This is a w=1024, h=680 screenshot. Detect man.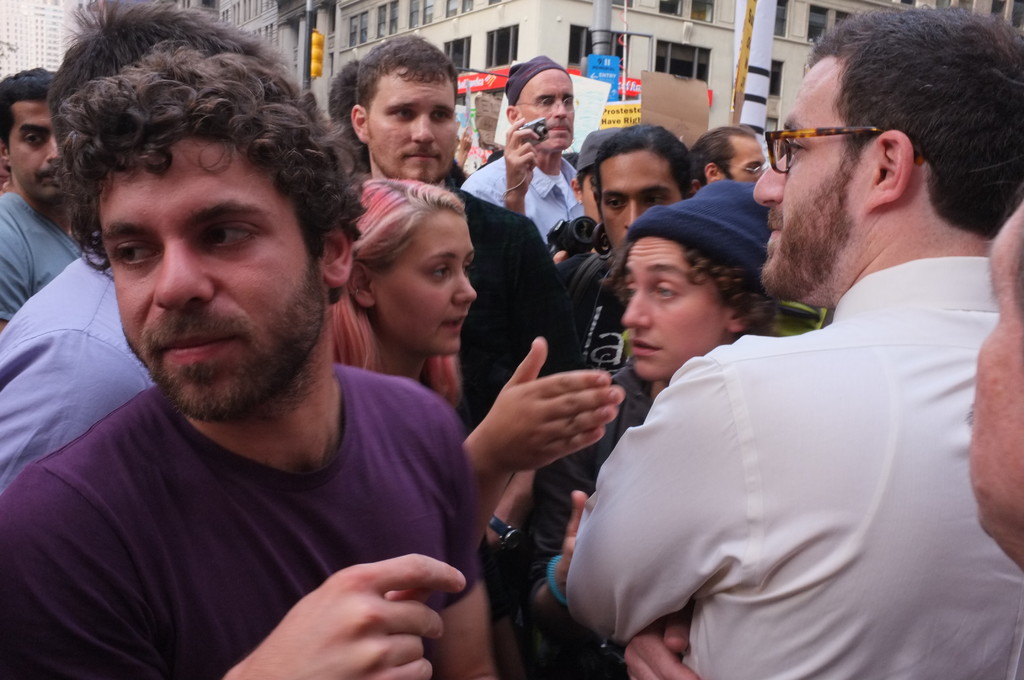
bbox=(691, 126, 772, 191).
